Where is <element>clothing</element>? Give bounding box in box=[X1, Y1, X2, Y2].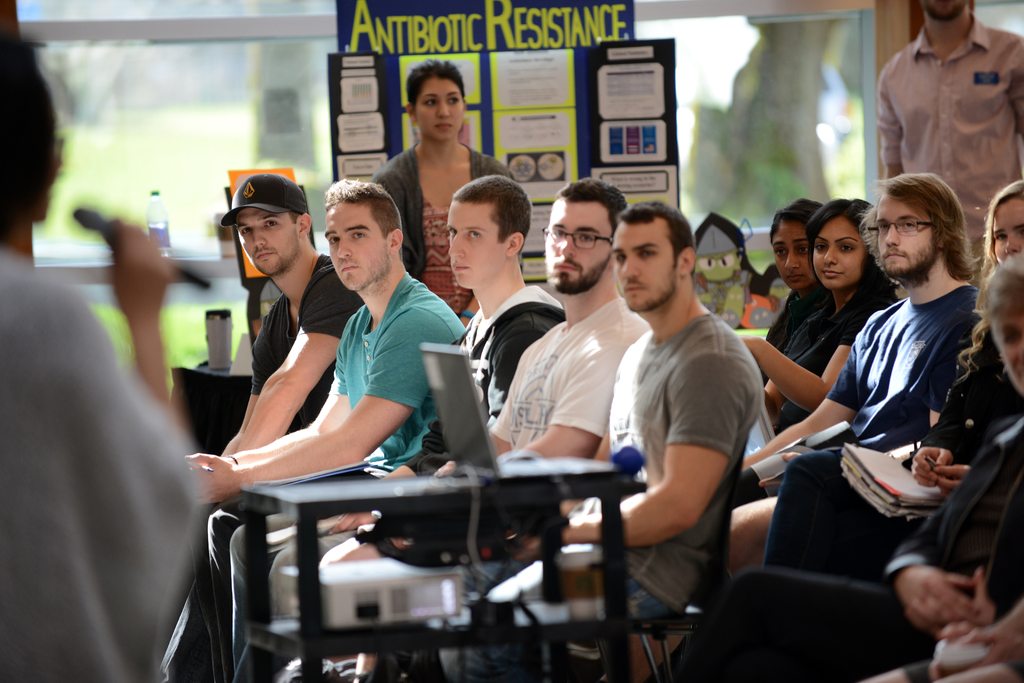
box=[165, 256, 358, 682].
